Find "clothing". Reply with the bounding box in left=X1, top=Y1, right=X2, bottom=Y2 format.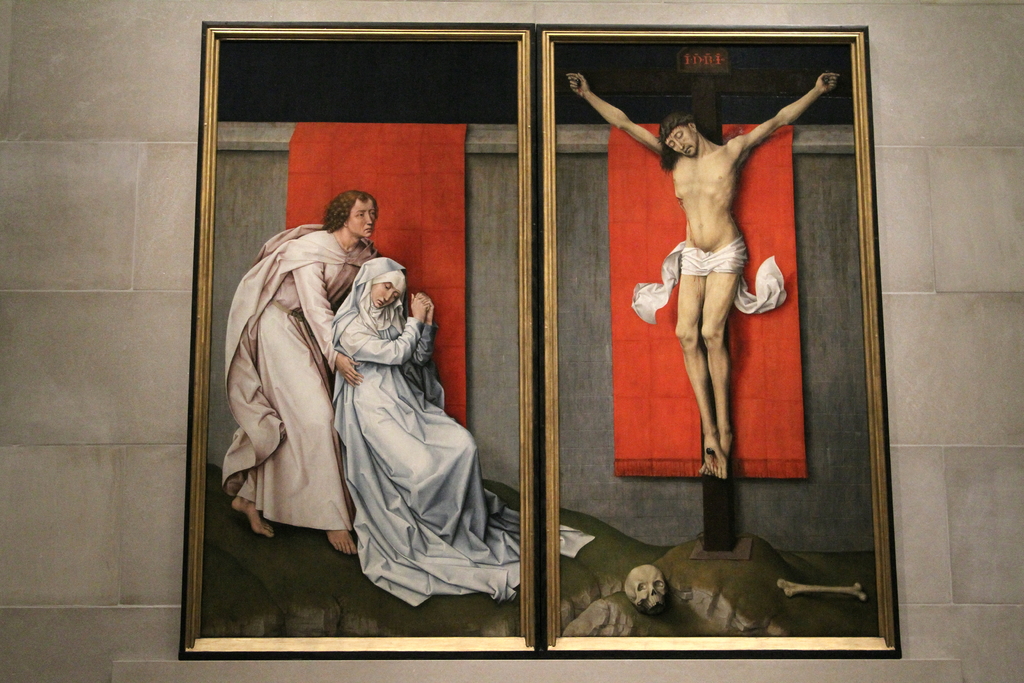
left=331, top=250, right=522, bottom=605.
